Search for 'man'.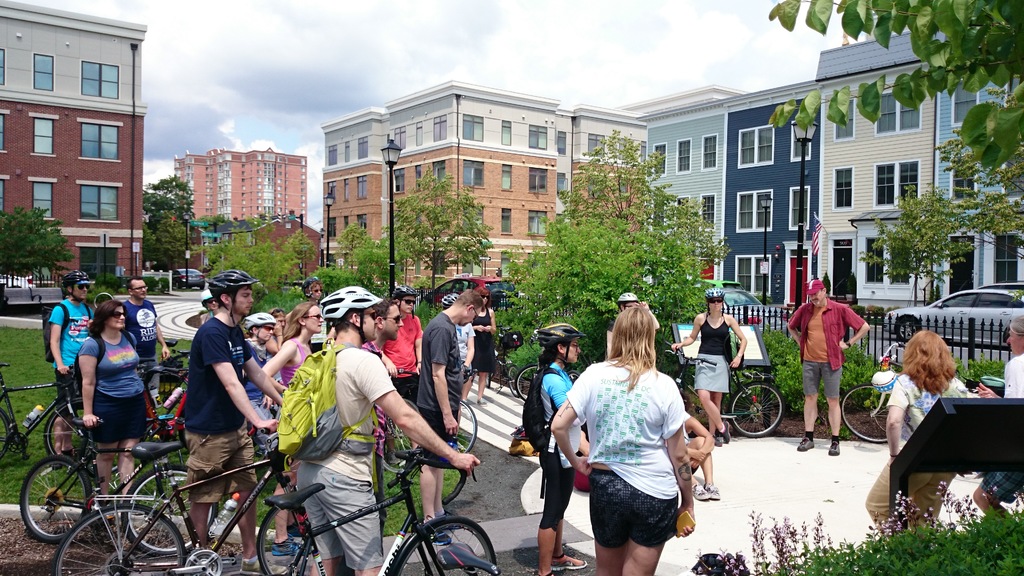
Found at <bbox>390, 288, 427, 464</bbox>.
